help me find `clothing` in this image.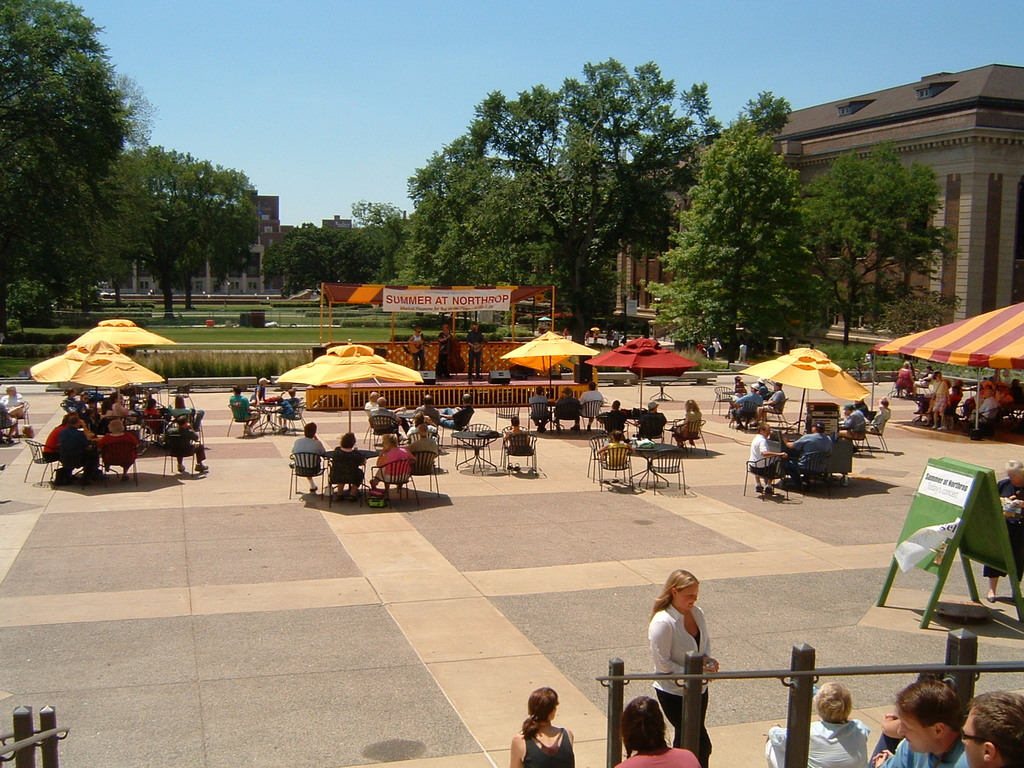
Found it: select_region(279, 397, 296, 421).
